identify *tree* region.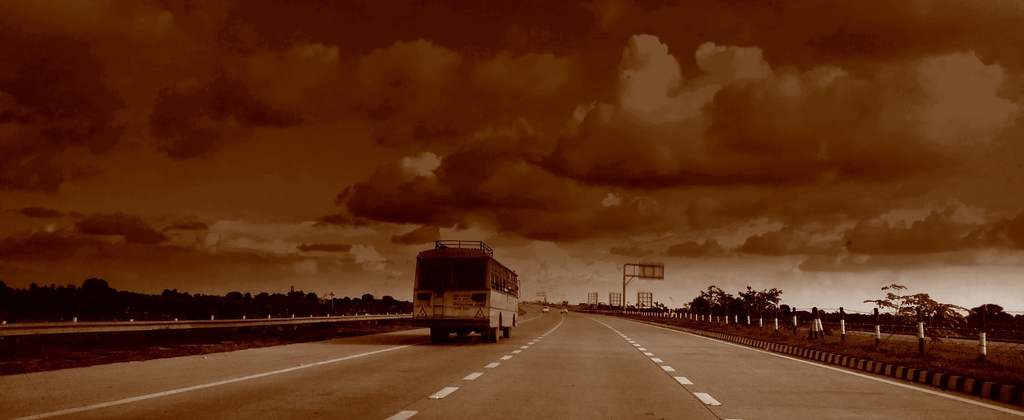
Region: [x1=865, y1=279, x2=980, y2=341].
